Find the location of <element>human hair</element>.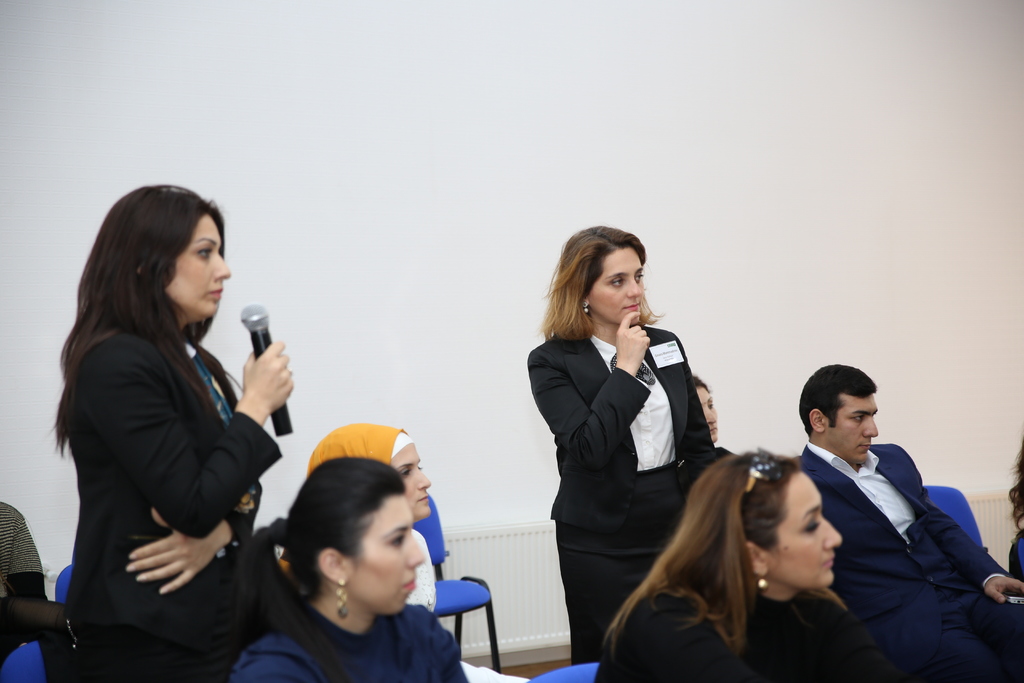
Location: [797,365,877,439].
